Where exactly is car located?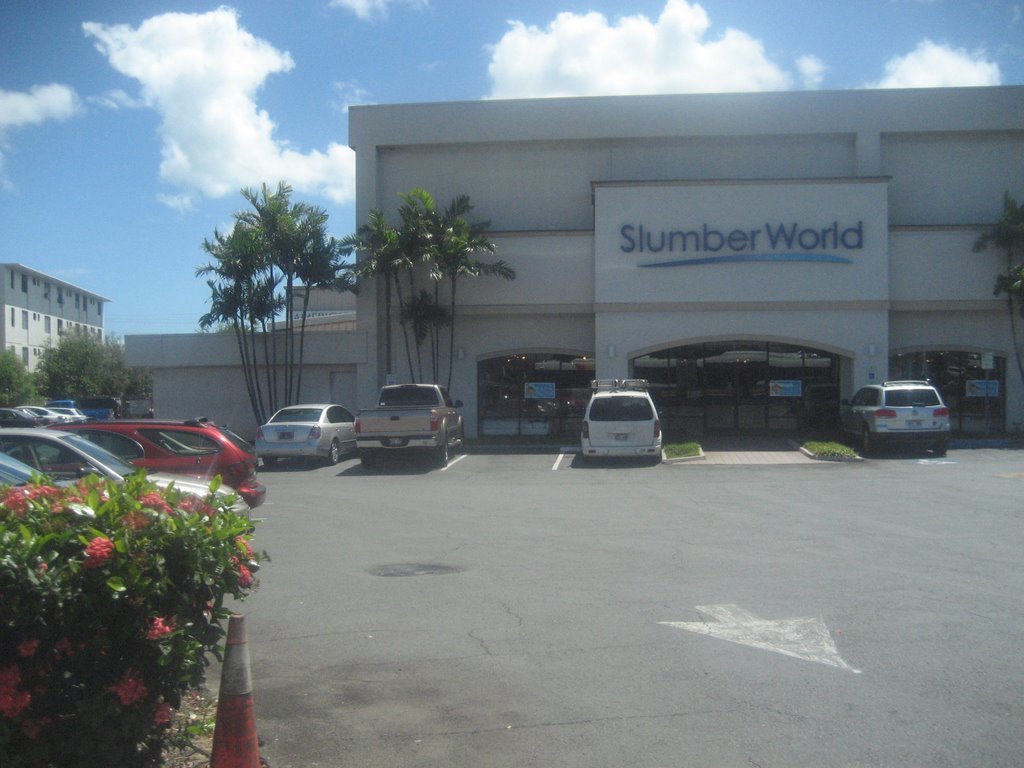
Its bounding box is (839,375,952,459).
